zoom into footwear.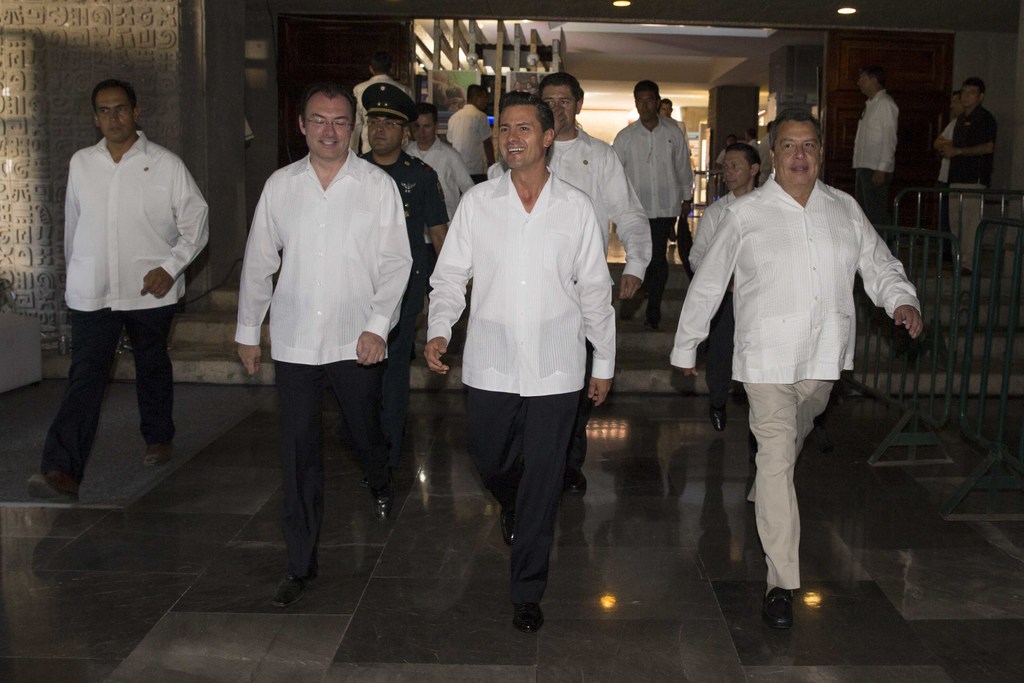
Zoom target: <bbox>504, 516, 518, 550</bbox>.
